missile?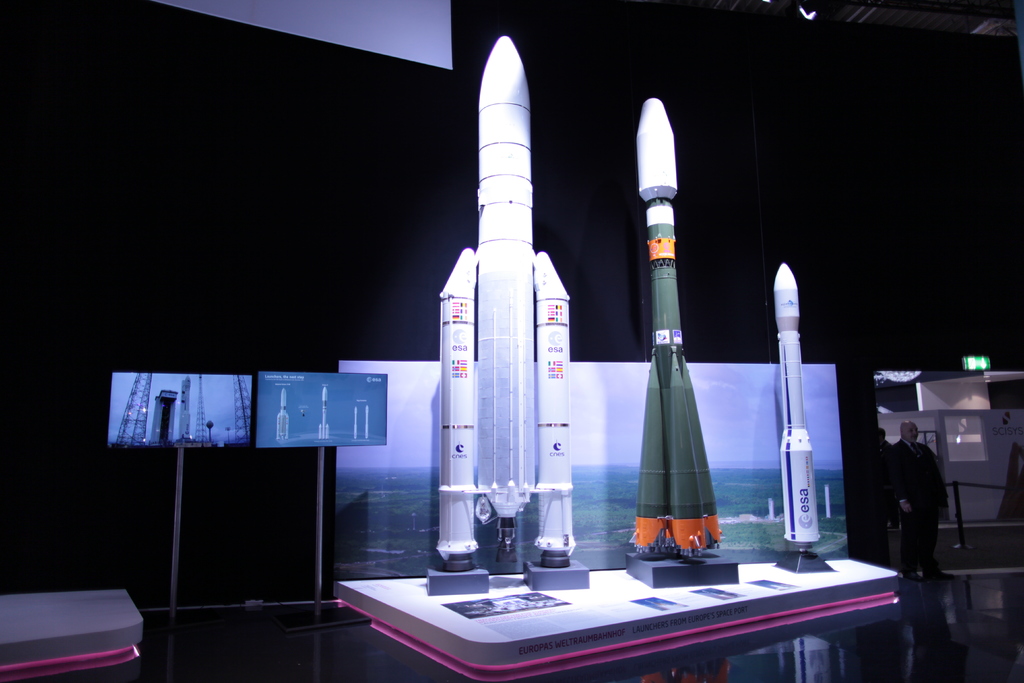
region(766, 261, 813, 555)
